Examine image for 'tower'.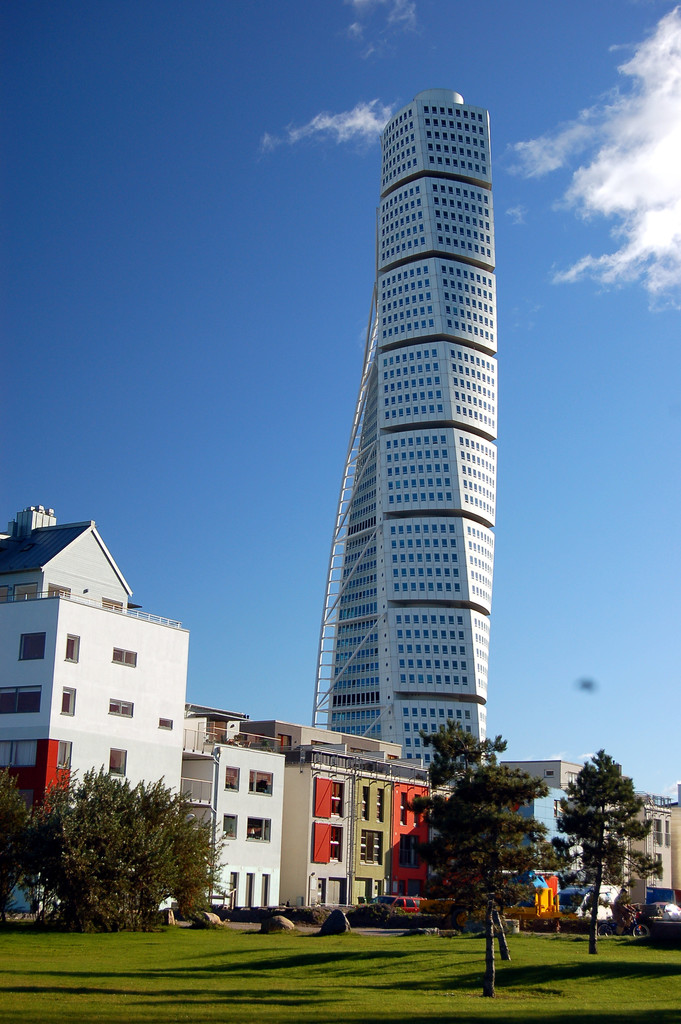
Examination result: (left=284, top=75, right=537, bottom=798).
